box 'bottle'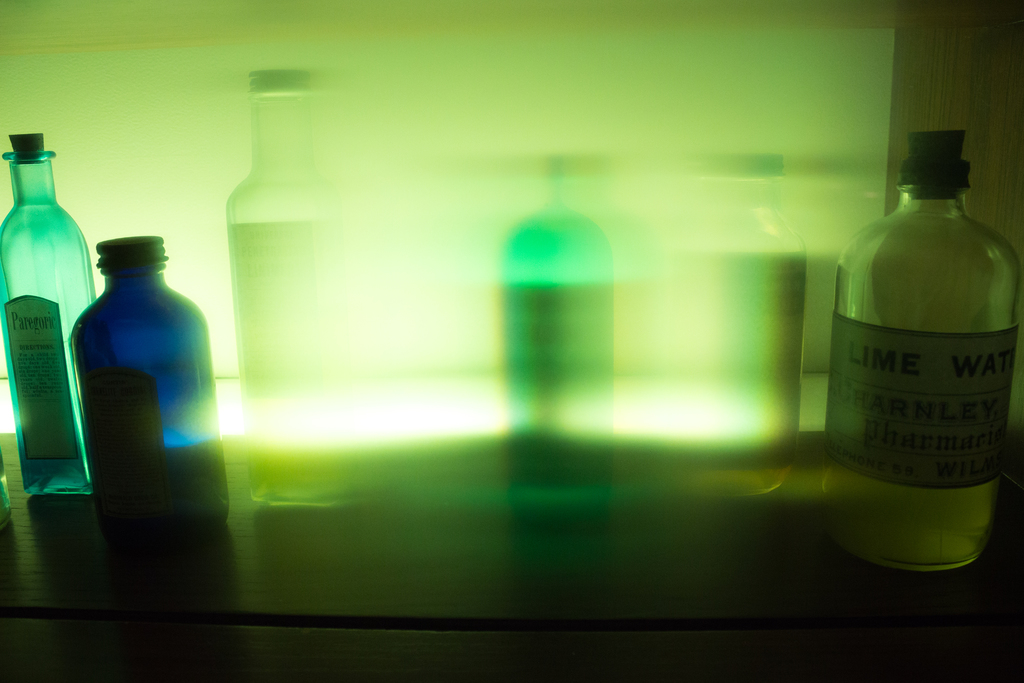
(63,216,215,536)
